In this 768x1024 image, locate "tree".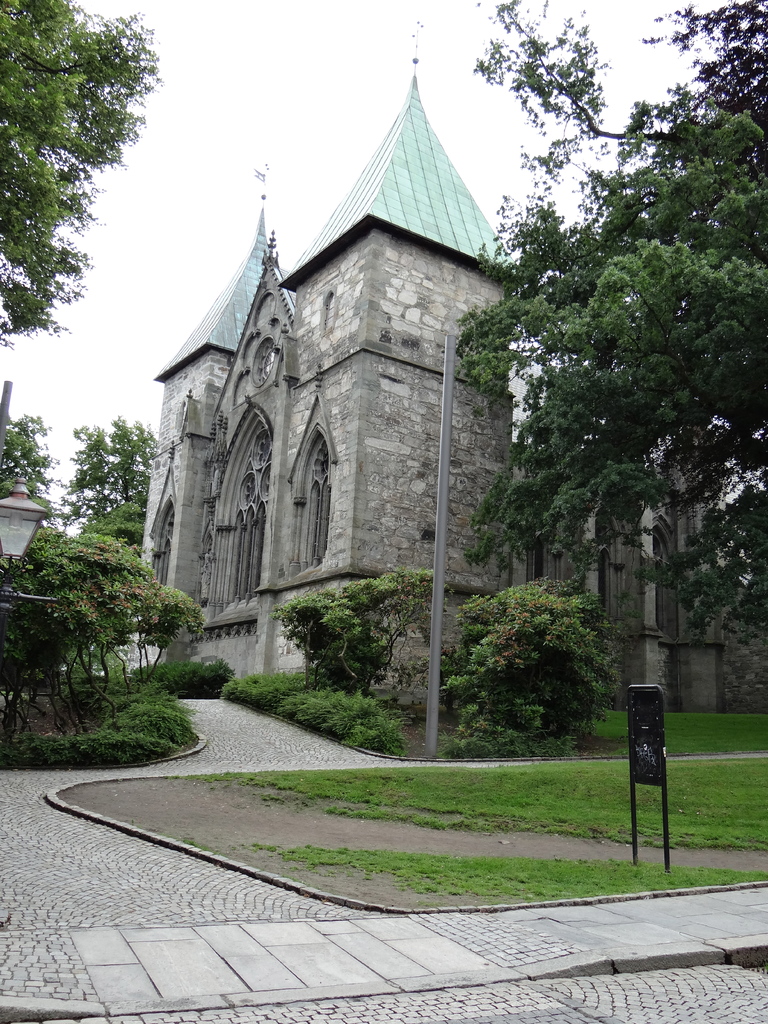
Bounding box: 282 571 453 707.
